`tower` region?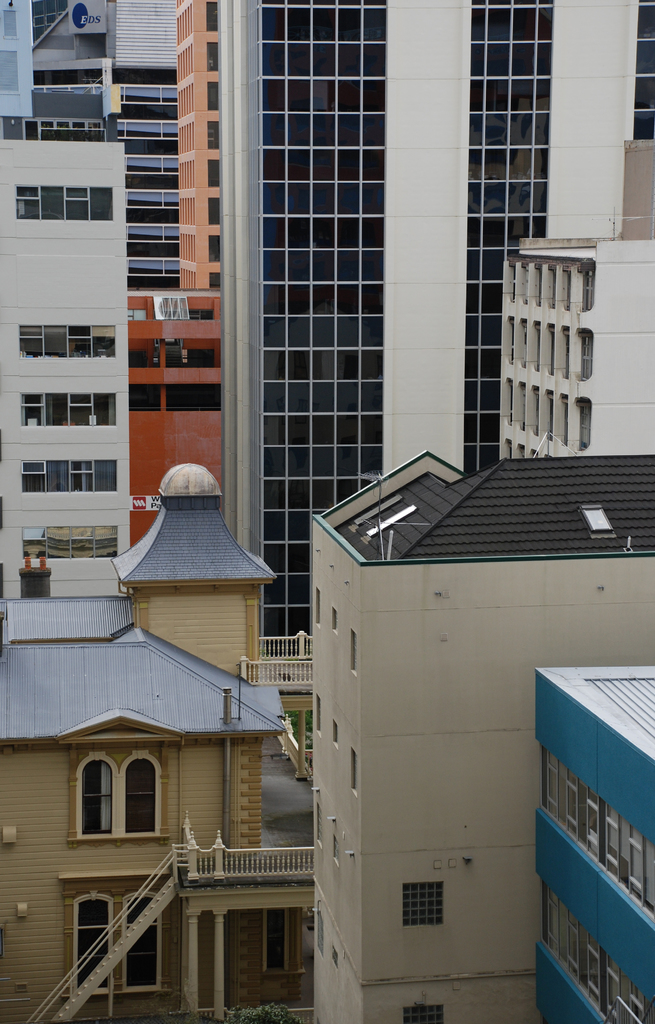
15, 467, 311, 1012
